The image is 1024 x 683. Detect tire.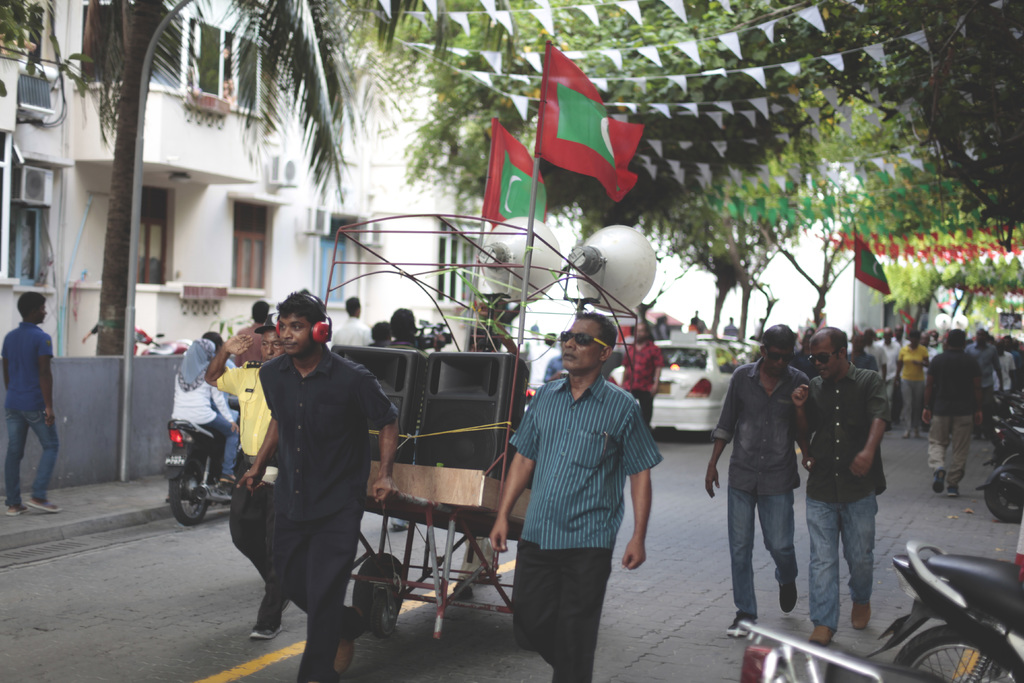
Detection: left=162, top=454, right=211, bottom=532.
